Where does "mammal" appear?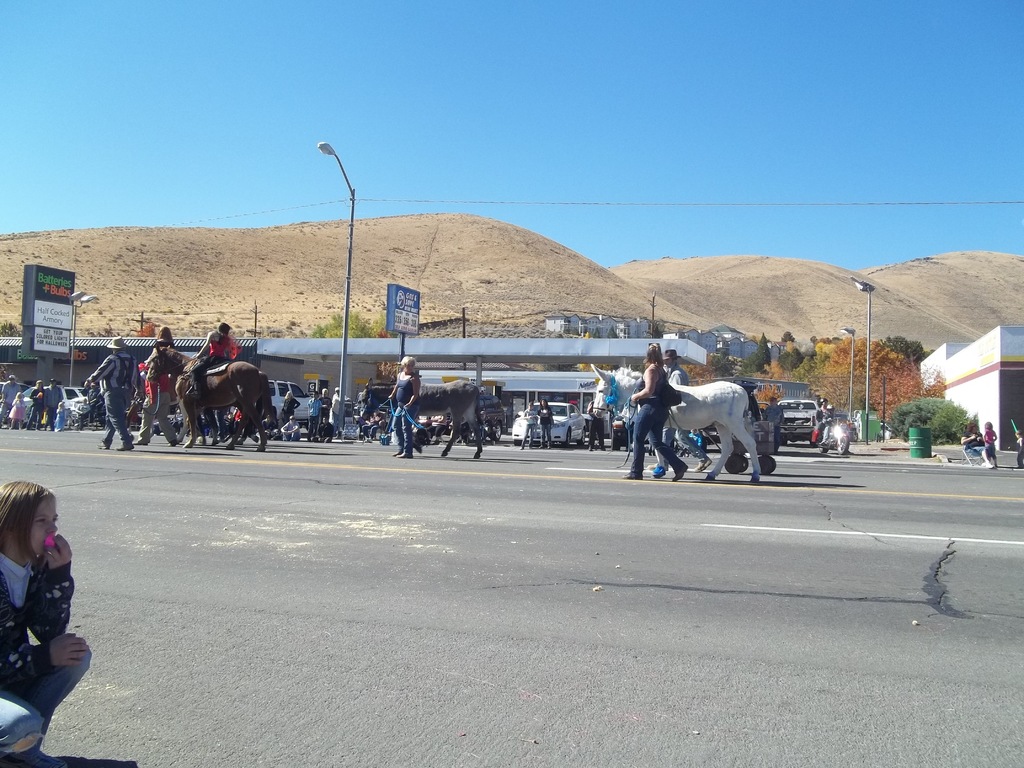
Appears at box(136, 360, 173, 438).
